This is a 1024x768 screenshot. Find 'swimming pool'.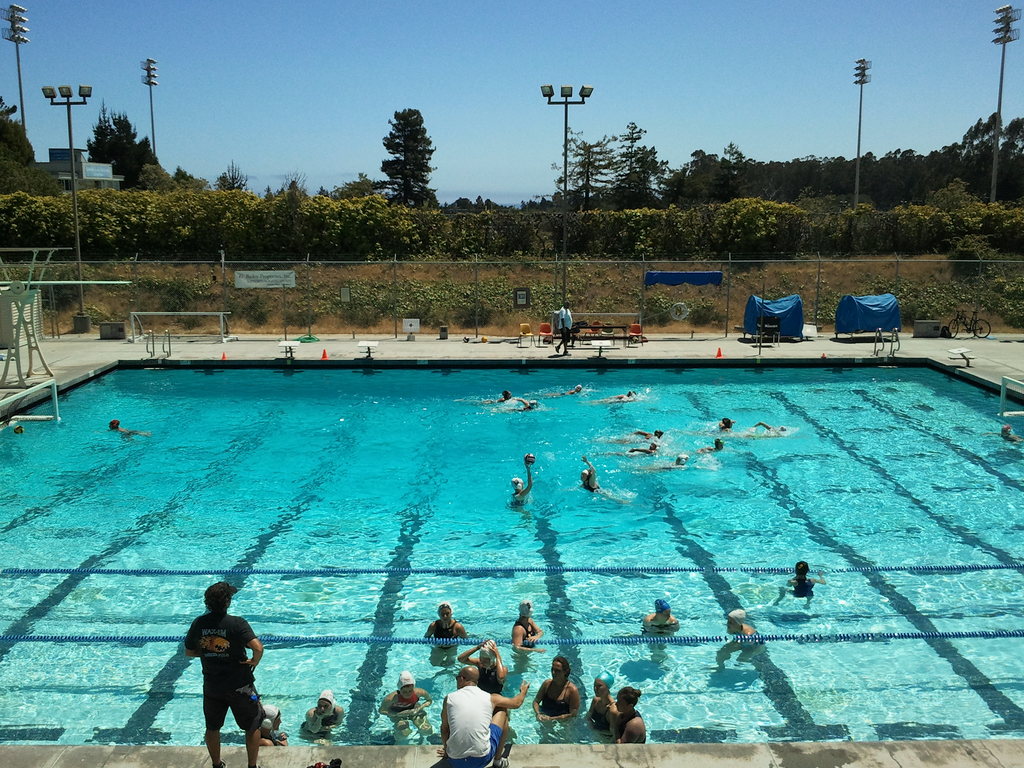
Bounding box: locate(19, 305, 1012, 744).
